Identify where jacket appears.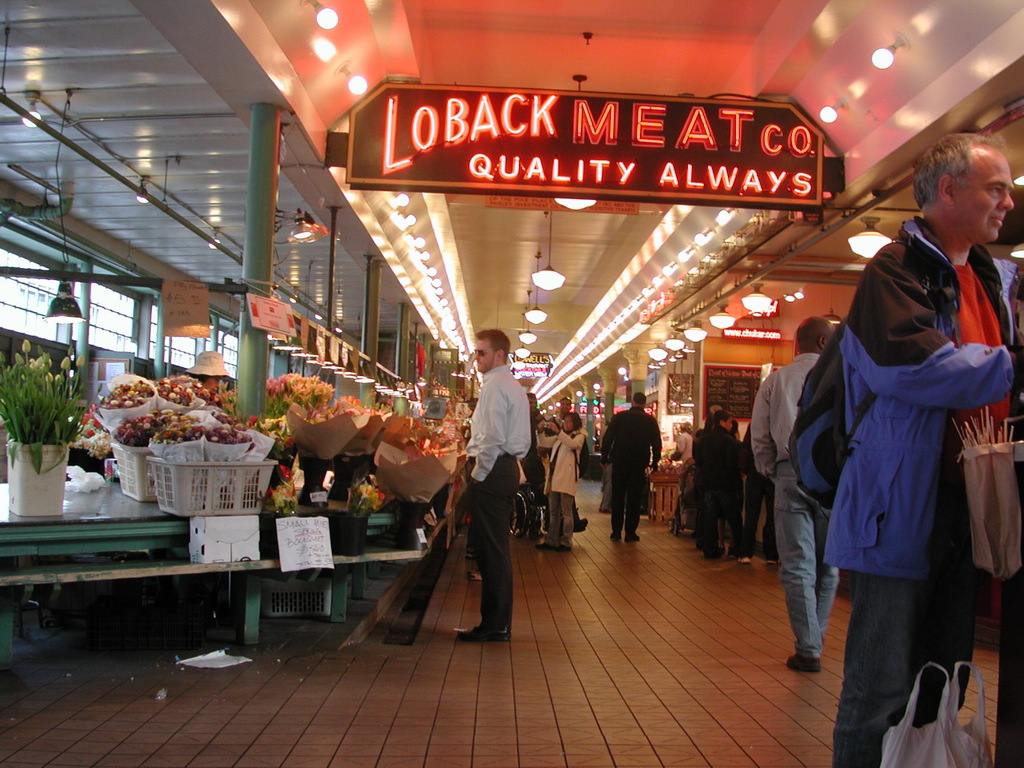
Appears at bbox=(535, 419, 601, 492).
